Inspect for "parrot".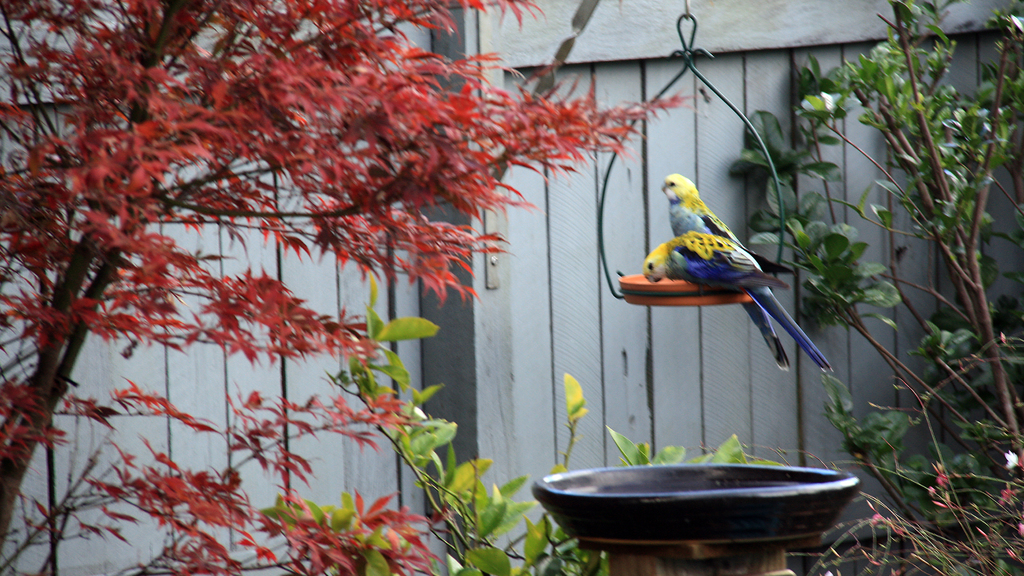
Inspection: {"left": 655, "top": 175, "right": 789, "bottom": 369}.
